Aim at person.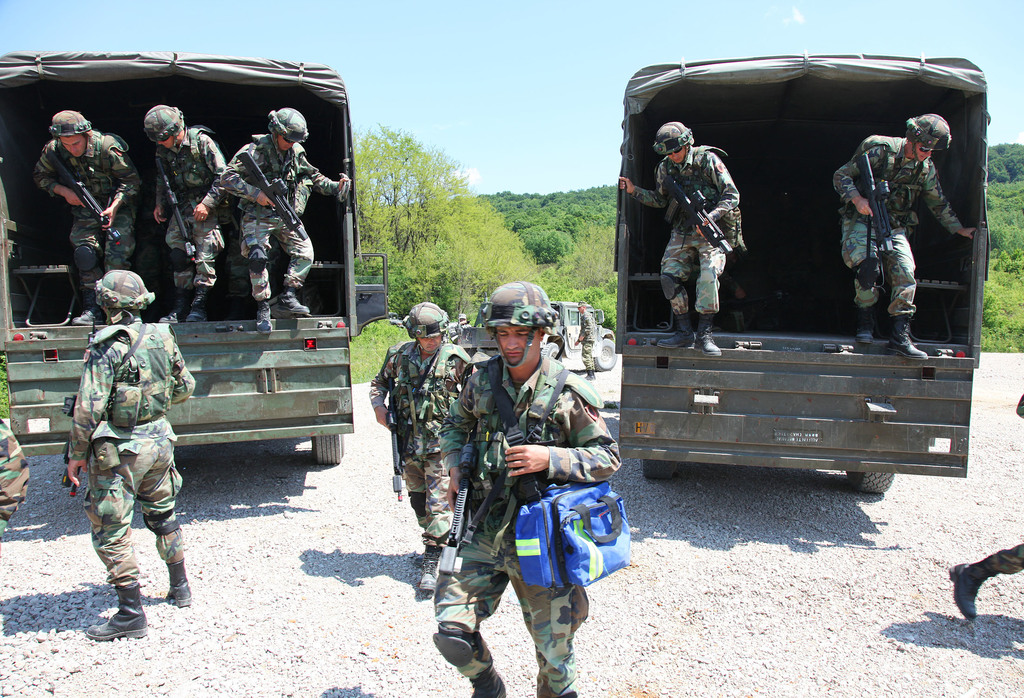
Aimed at (left=828, top=114, right=980, bottom=364).
